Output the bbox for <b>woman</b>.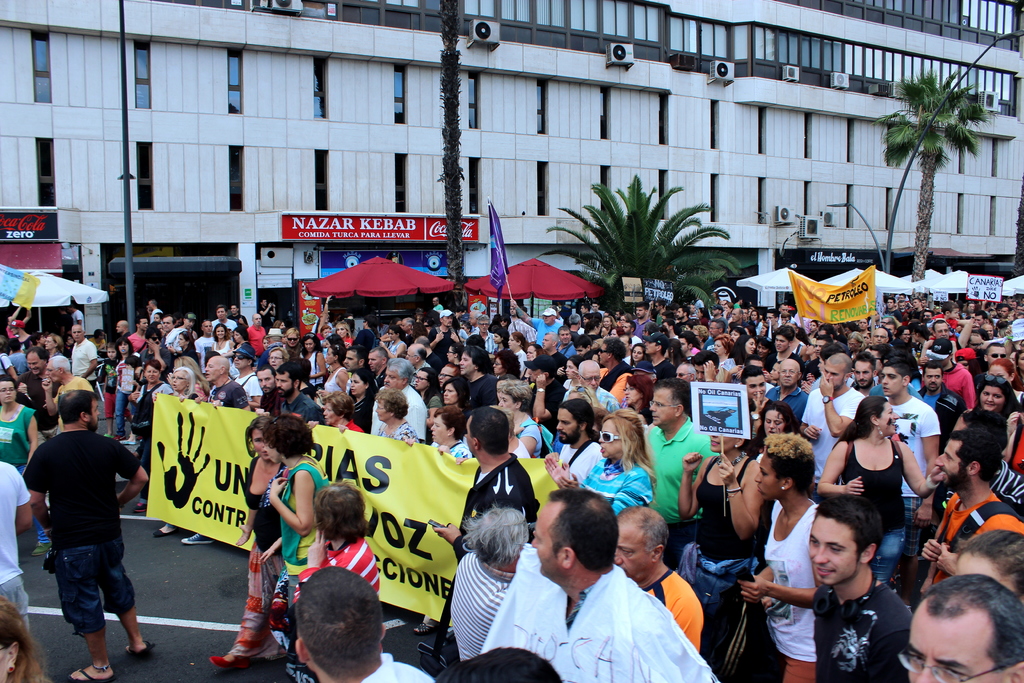
[262, 411, 334, 652].
